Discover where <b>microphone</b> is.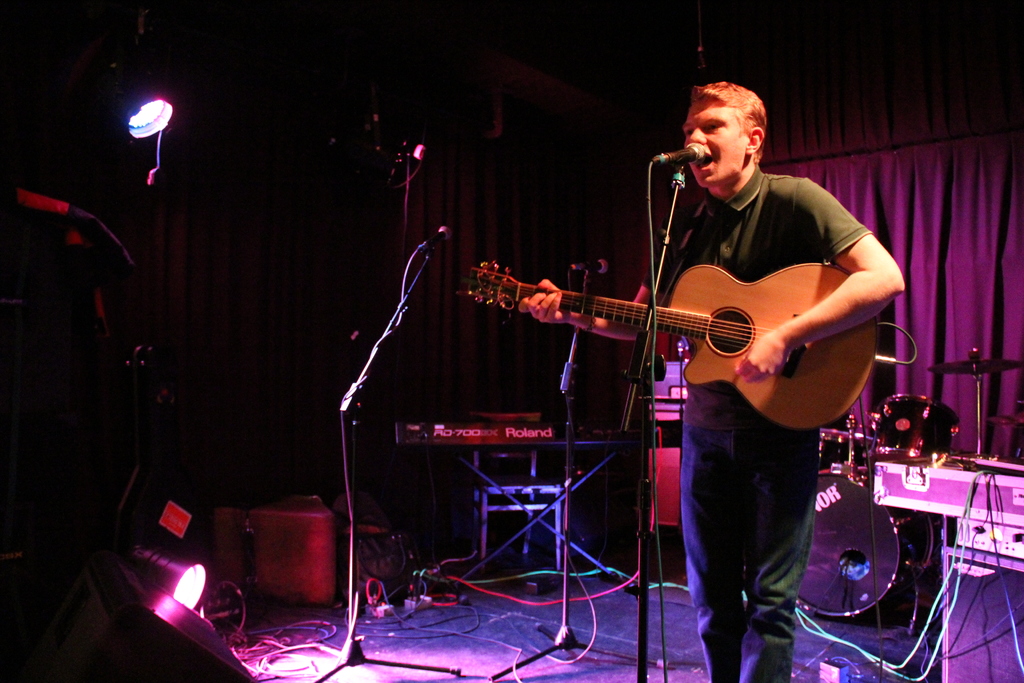
Discovered at bbox(666, 139, 706, 163).
